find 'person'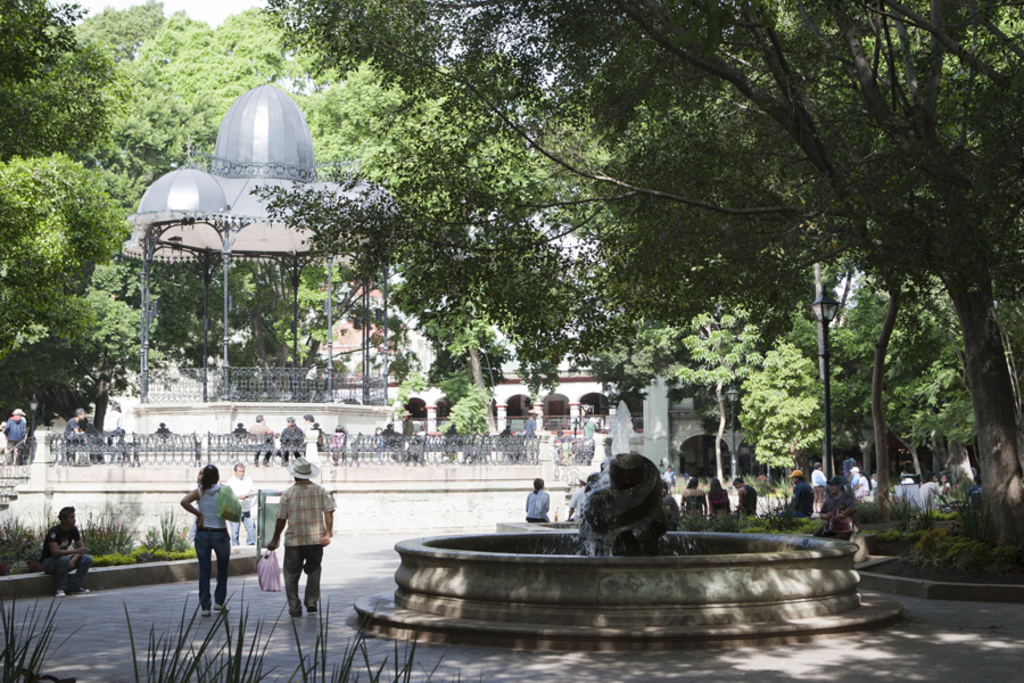
box=[847, 464, 858, 494]
